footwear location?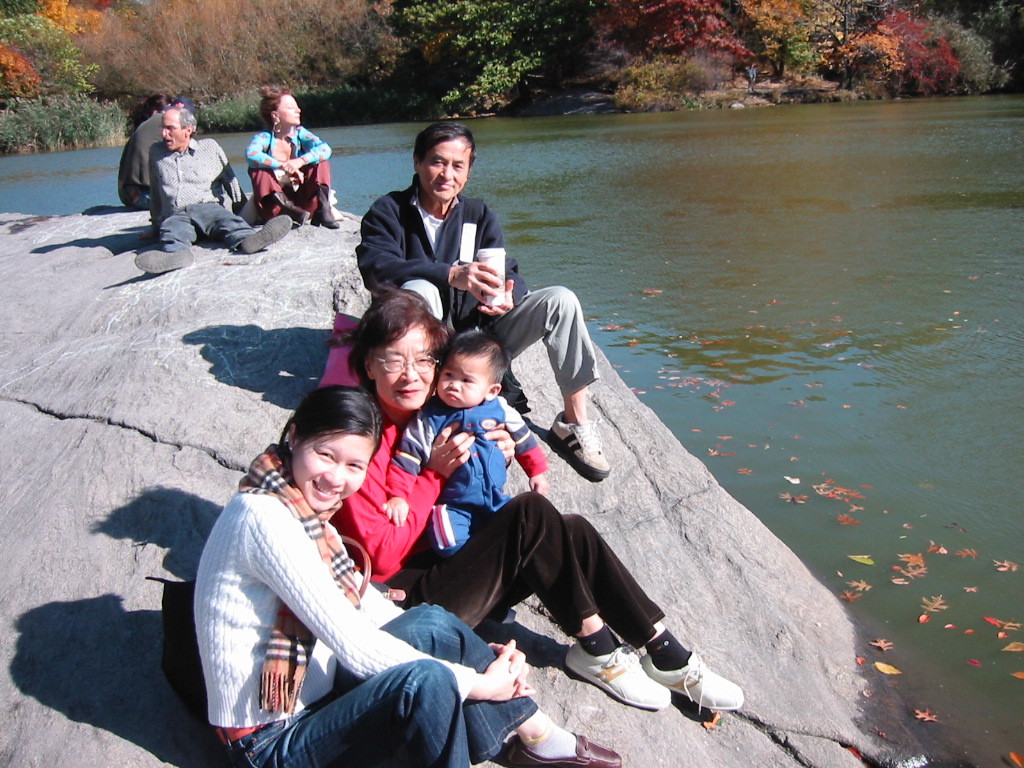
x1=316, y1=183, x2=341, y2=228
